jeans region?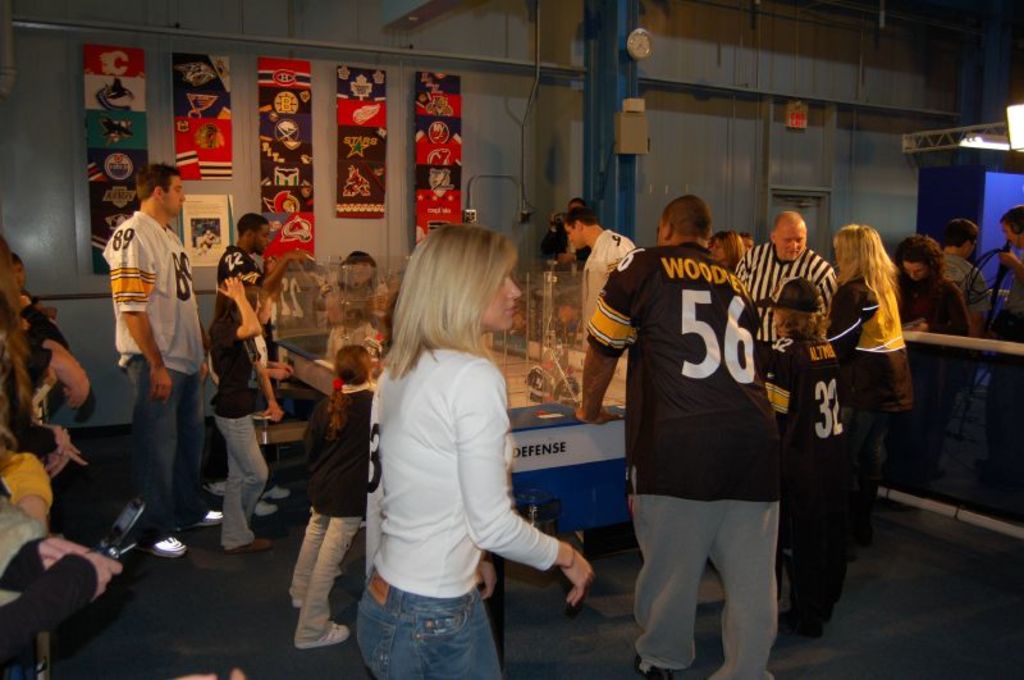
bbox=[829, 402, 890, 537]
